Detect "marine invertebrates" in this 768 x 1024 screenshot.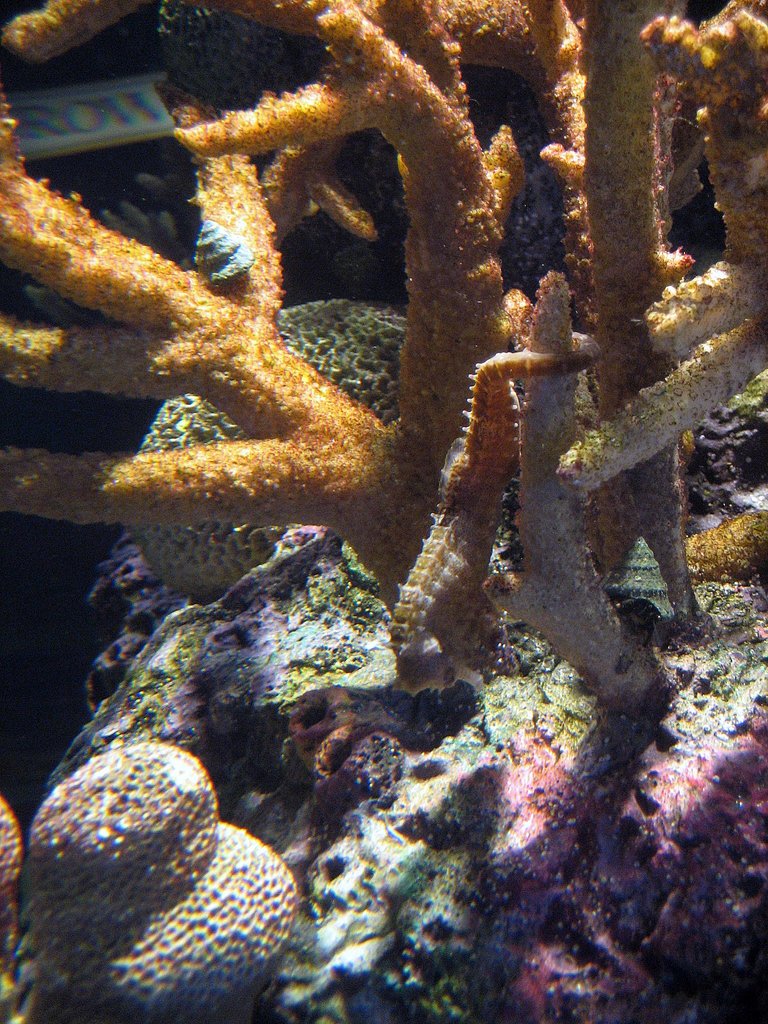
Detection: Rect(0, 0, 767, 814).
